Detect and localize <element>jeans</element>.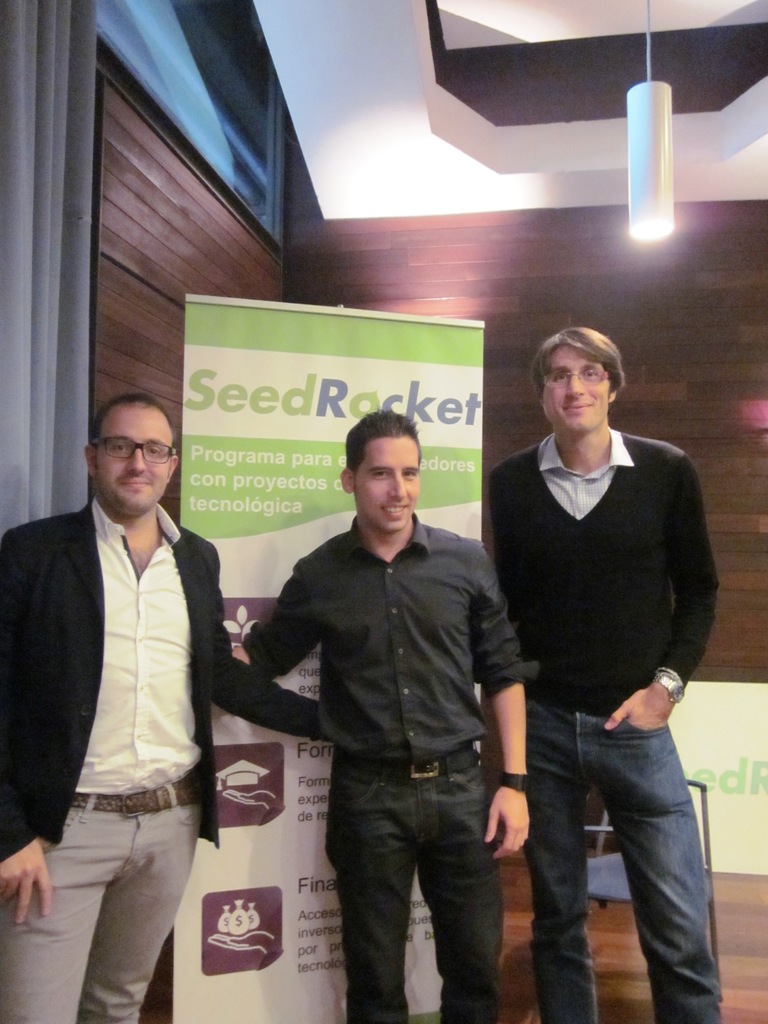
Localized at BBox(507, 695, 723, 1016).
